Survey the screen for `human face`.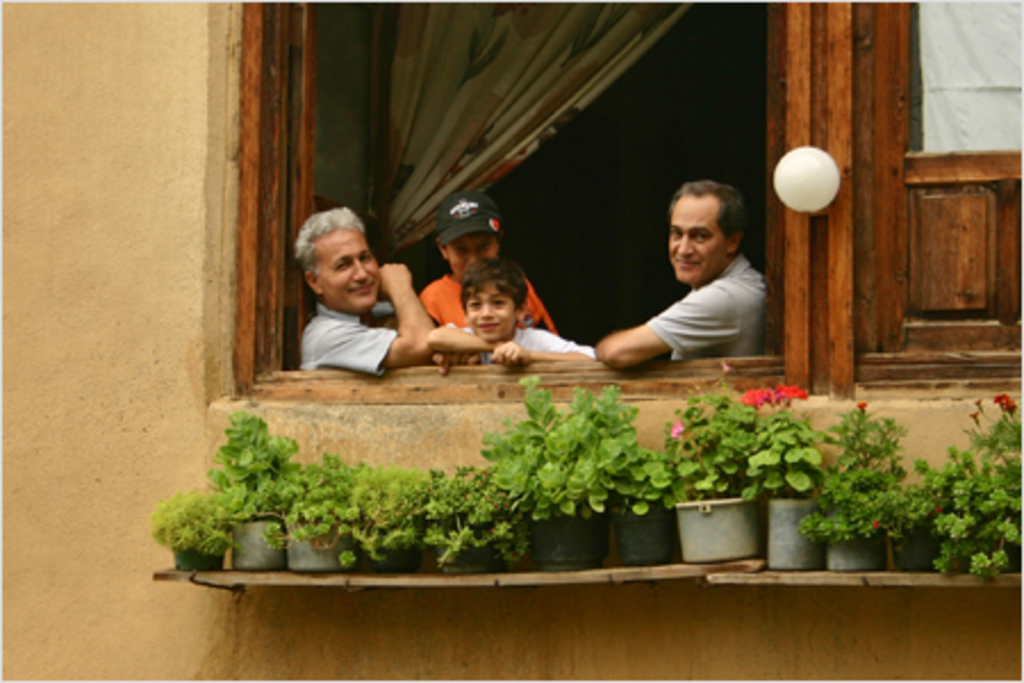
Survey found: (left=321, top=228, right=382, bottom=307).
